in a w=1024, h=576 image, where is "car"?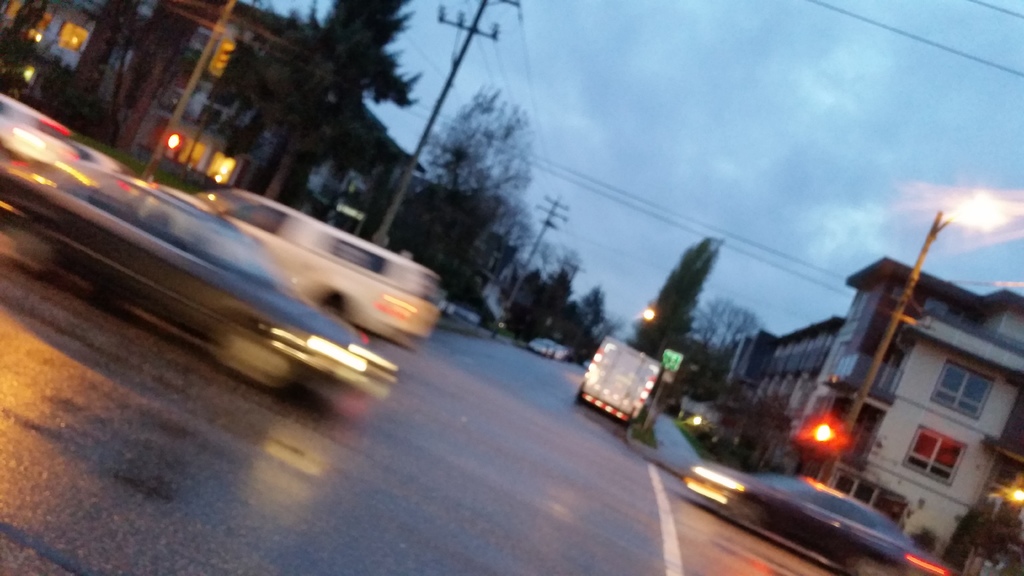
{"x1": 681, "y1": 459, "x2": 961, "y2": 575}.
